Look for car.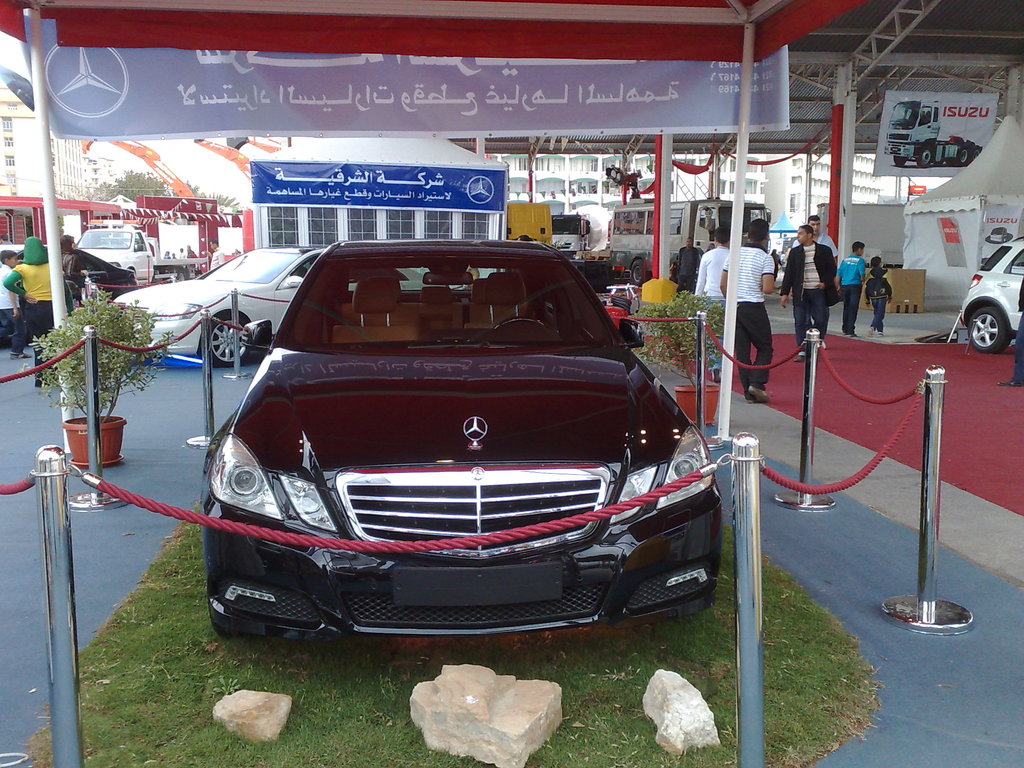
Found: <bbox>956, 238, 1023, 346</bbox>.
